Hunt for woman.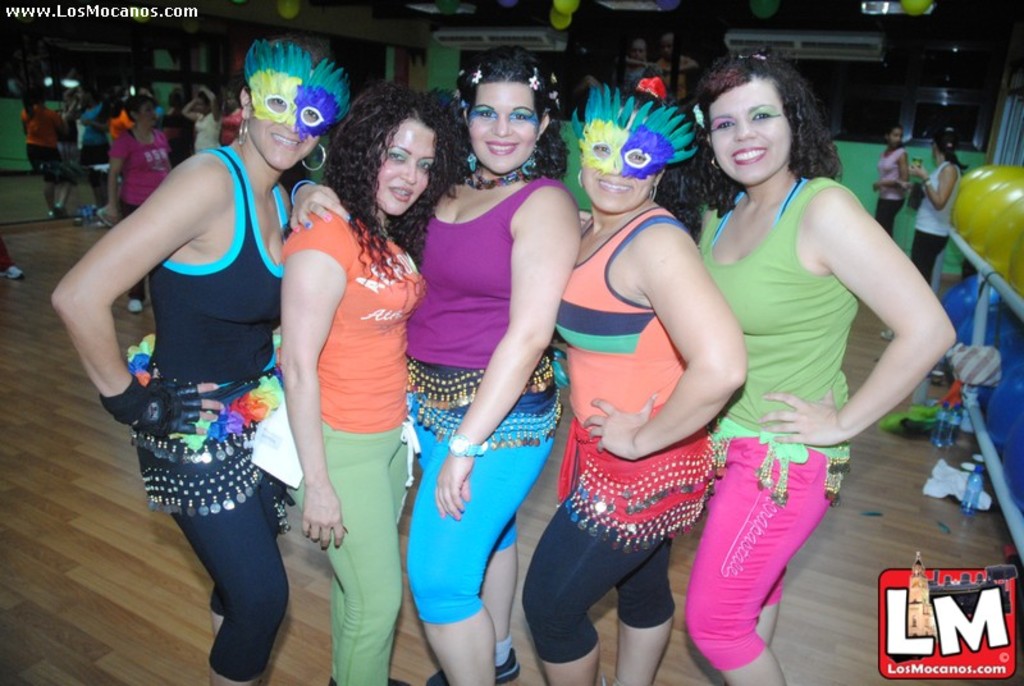
Hunted down at box=[545, 73, 749, 685].
